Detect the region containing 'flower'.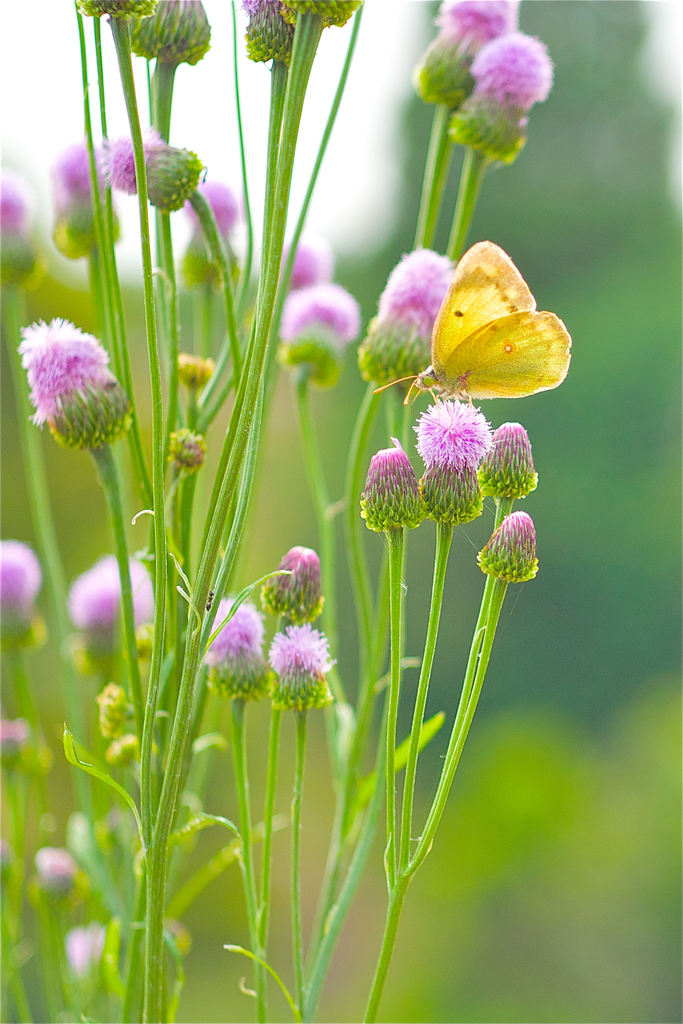
[274,235,330,289].
